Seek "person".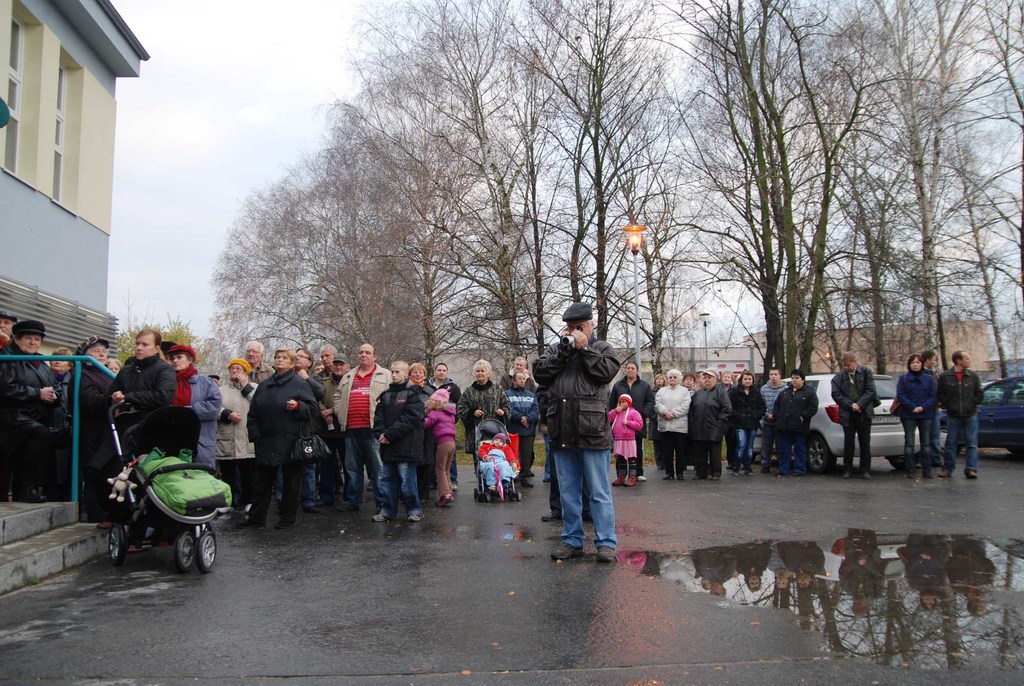
box(688, 366, 737, 483).
